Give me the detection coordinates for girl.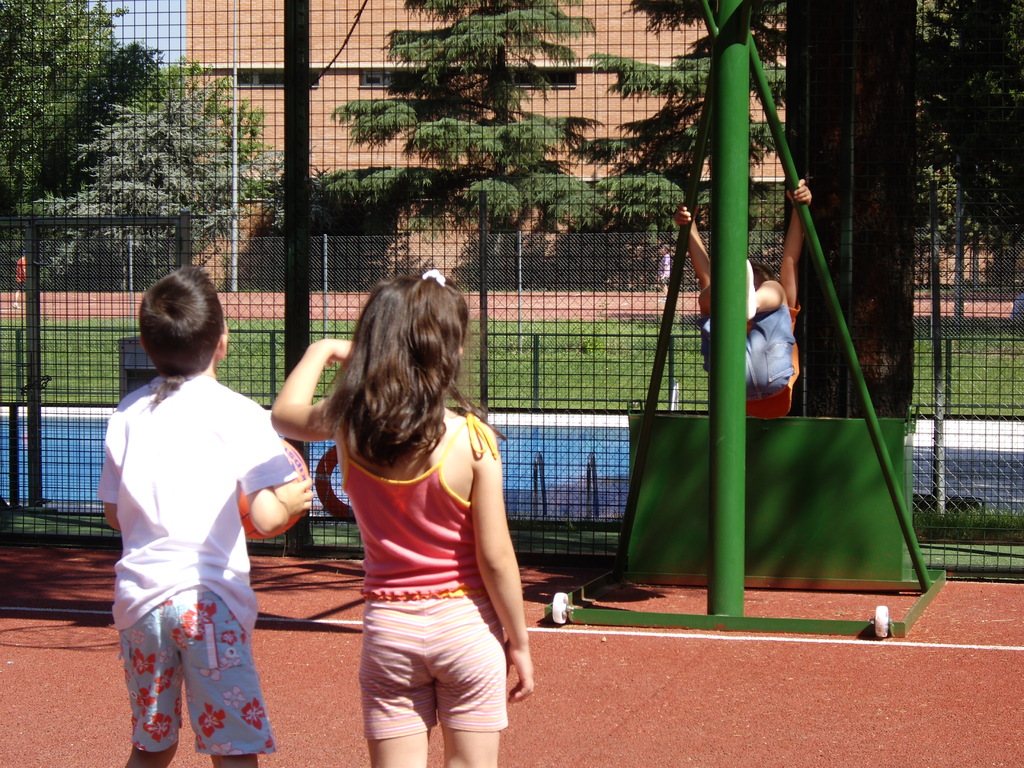
bbox(266, 262, 532, 767).
